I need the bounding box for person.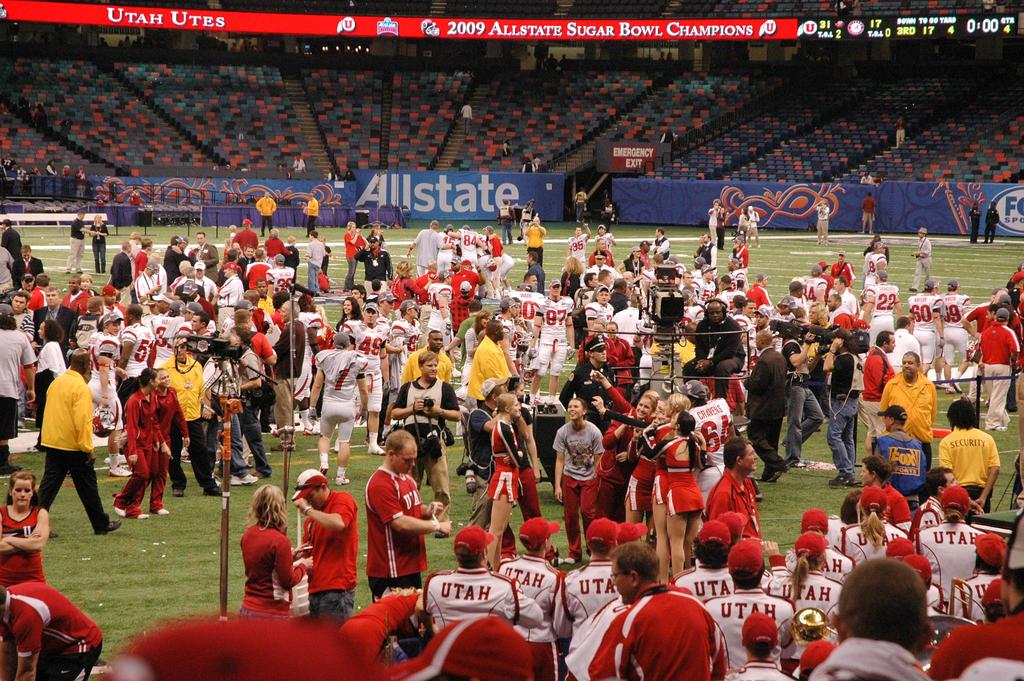
Here it is: bbox=[155, 362, 194, 512].
